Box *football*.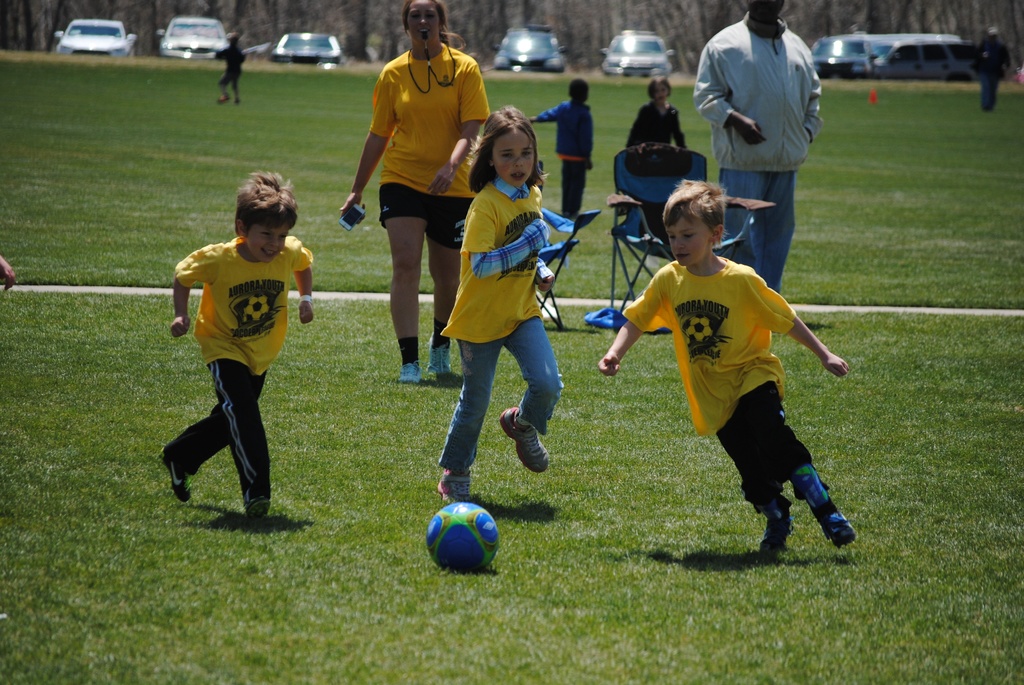
l=426, t=496, r=502, b=576.
